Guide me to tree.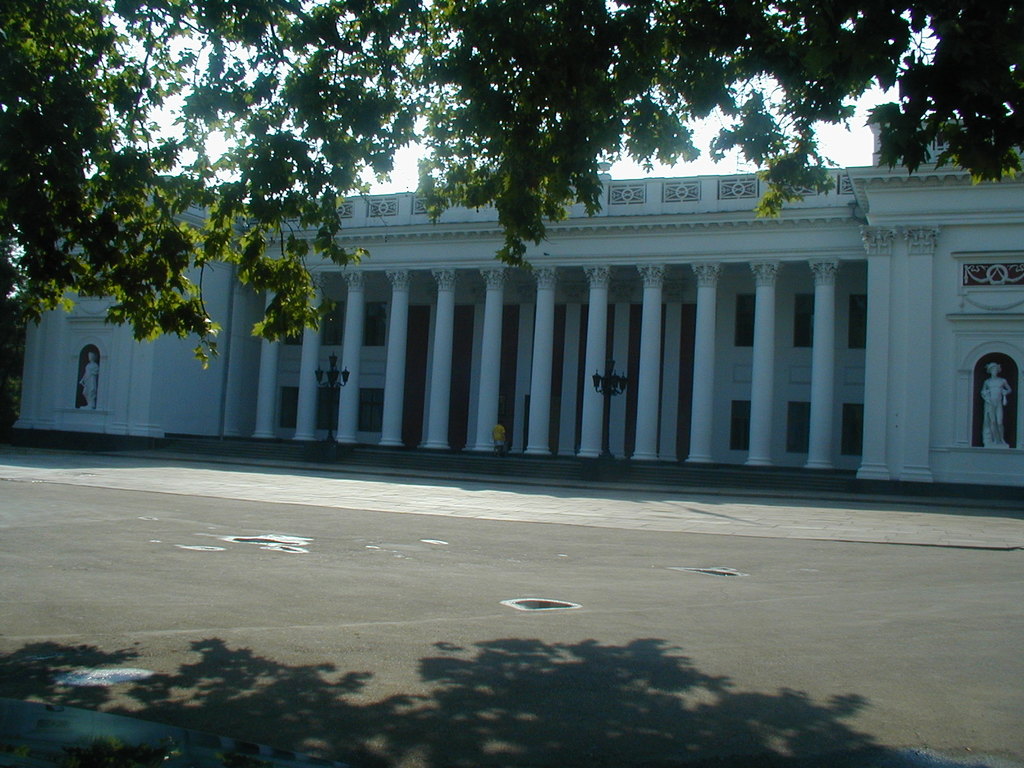
Guidance: bbox=(3, 0, 1023, 363).
